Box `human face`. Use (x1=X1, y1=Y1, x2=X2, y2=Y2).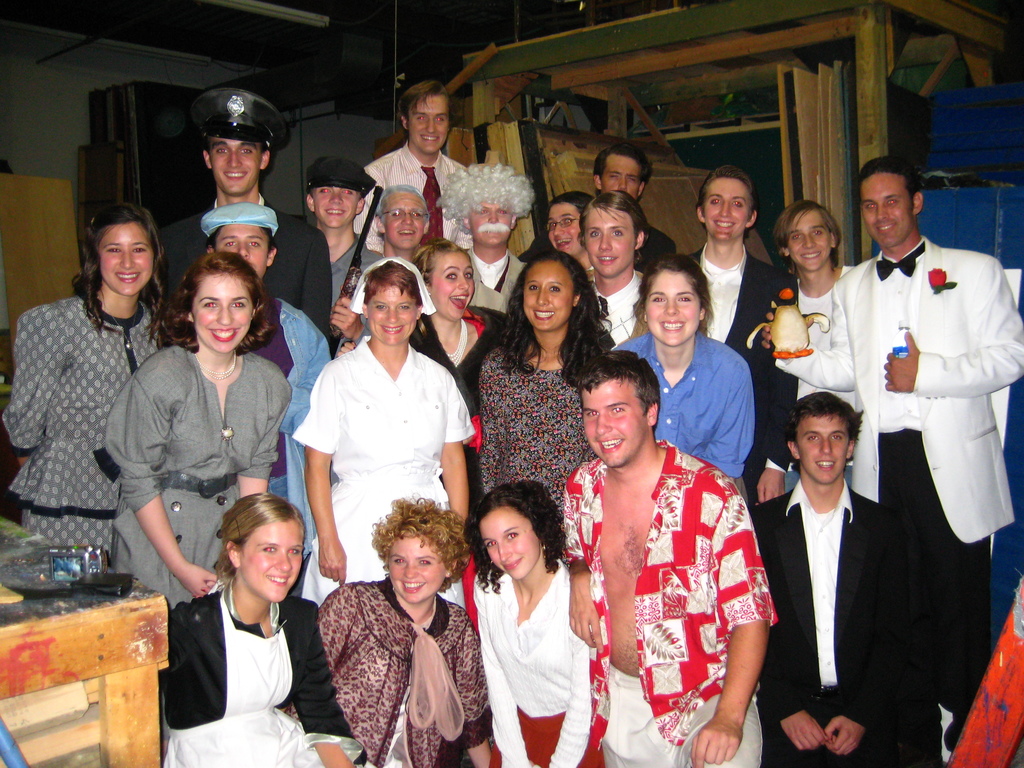
(x1=382, y1=195, x2=425, y2=253).
